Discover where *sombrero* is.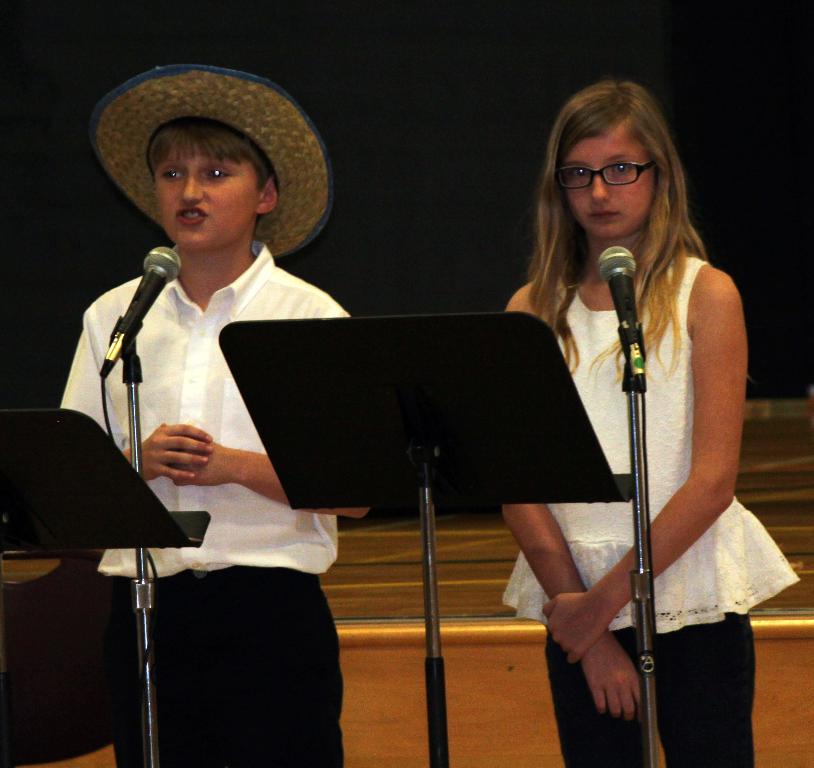
Discovered at x1=65 y1=72 x2=327 y2=261.
